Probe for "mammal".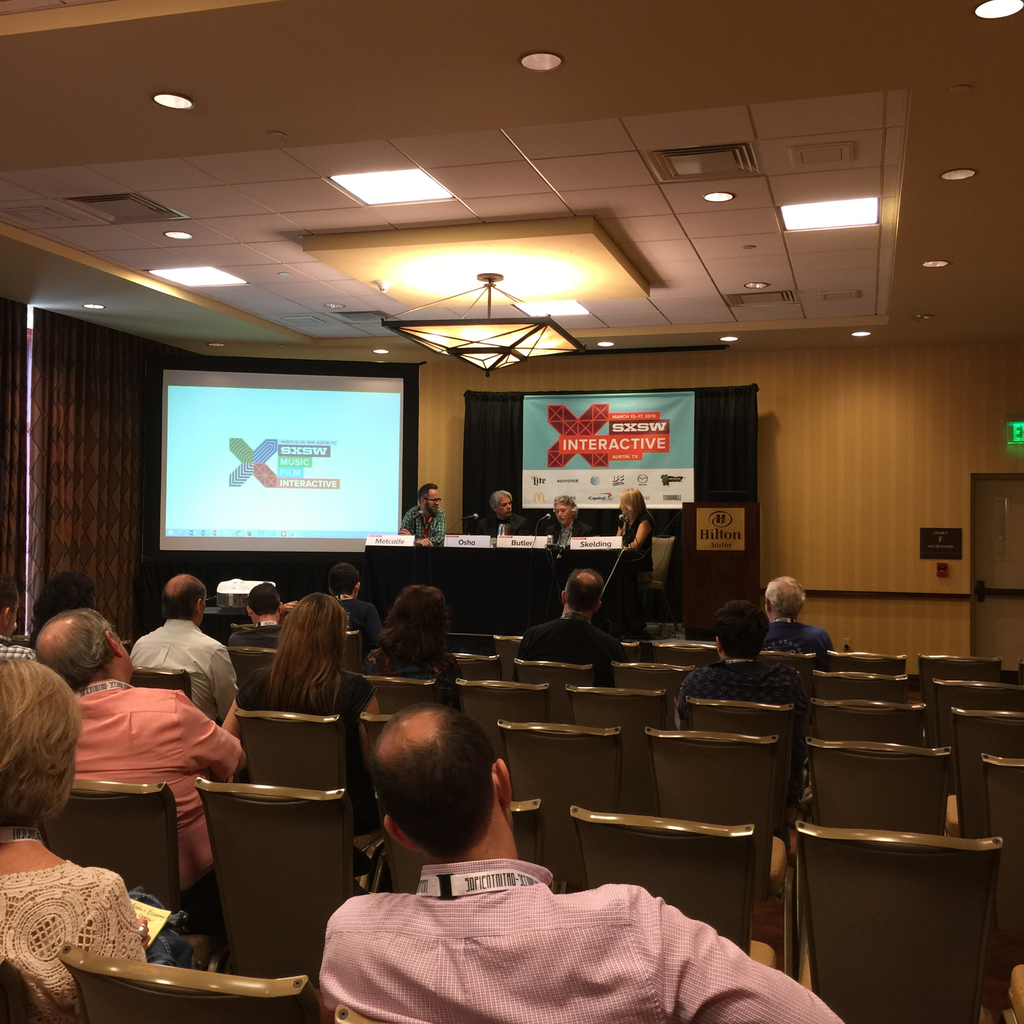
Probe result: bbox(540, 499, 589, 550).
